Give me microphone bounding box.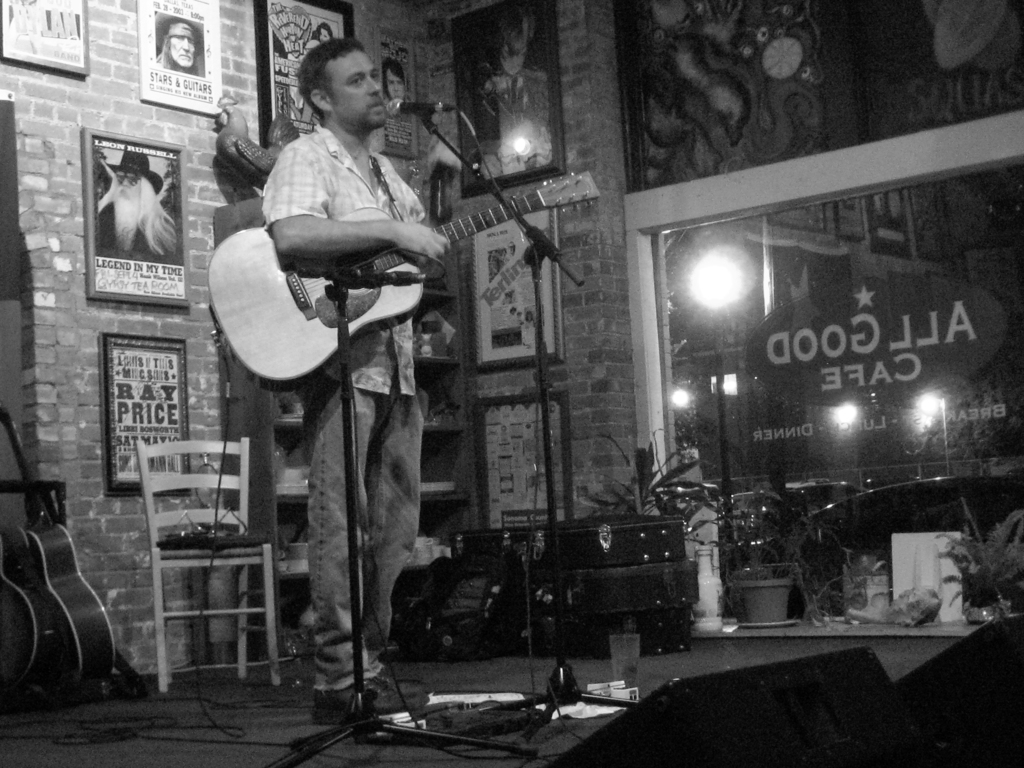
[left=382, top=99, right=456, bottom=118].
